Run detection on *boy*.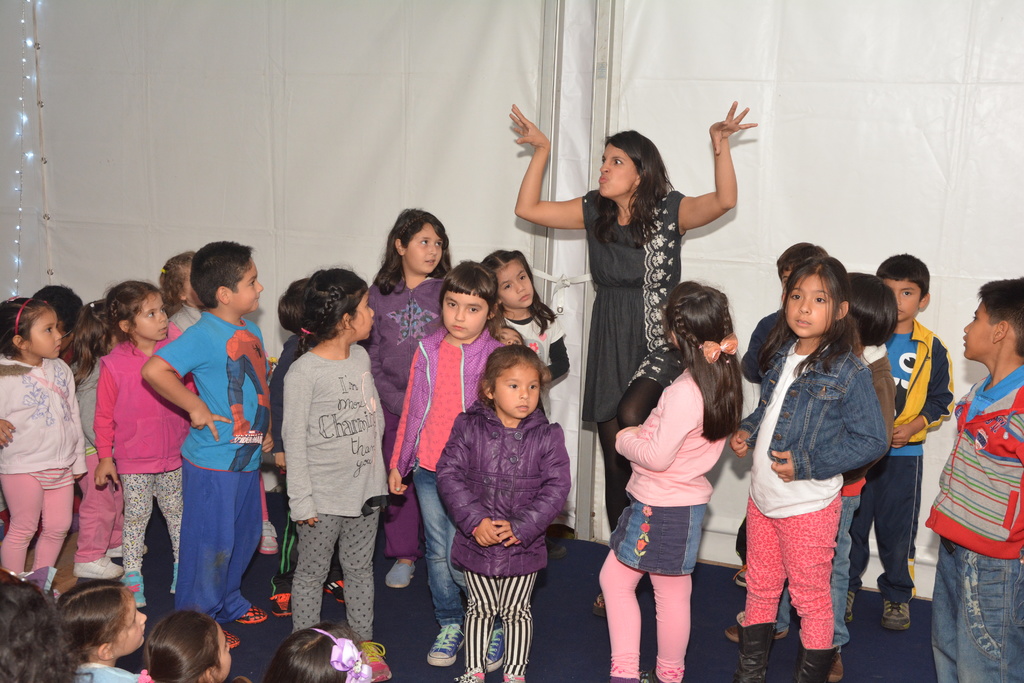
Result: {"x1": 136, "y1": 240, "x2": 273, "y2": 652}.
